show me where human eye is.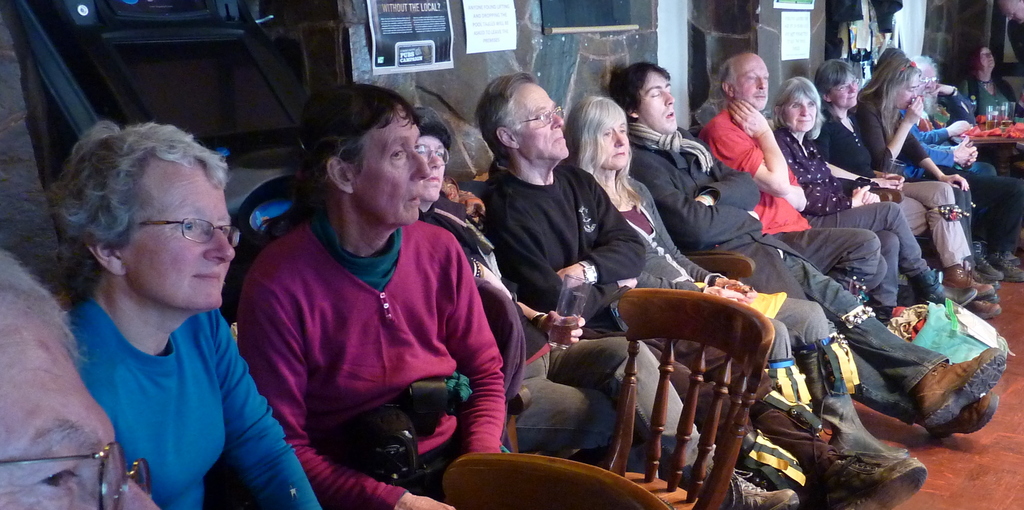
human eye is at l=746, t=74, r=755, b=81.
